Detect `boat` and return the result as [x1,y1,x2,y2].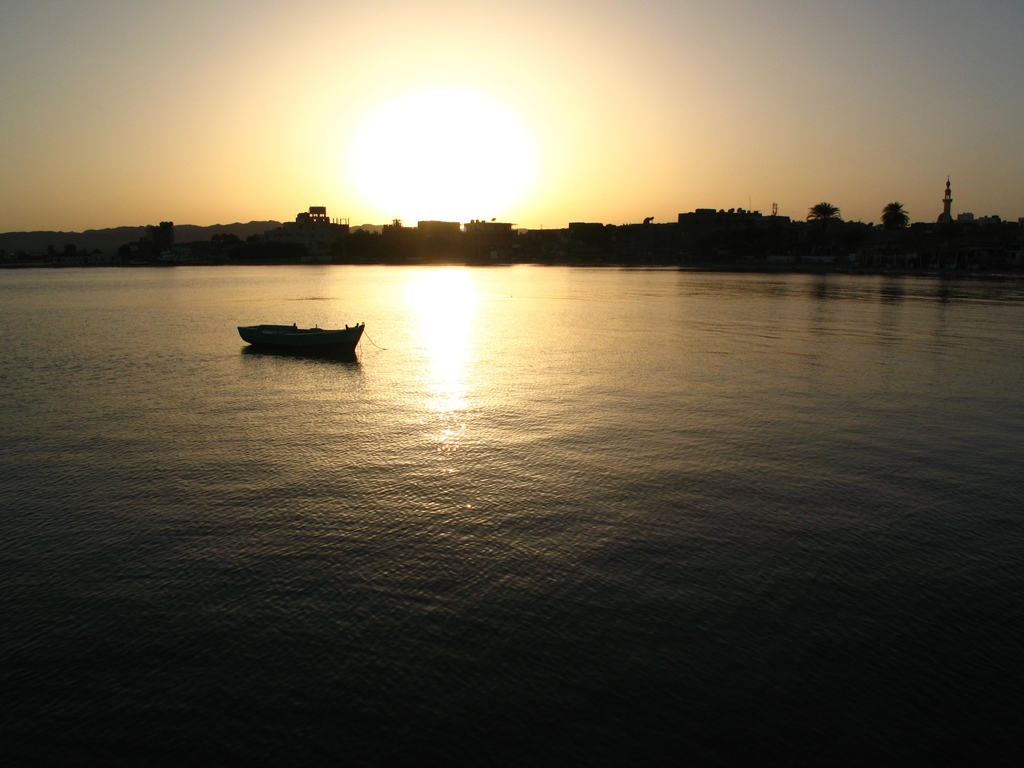
[238,324,363,352].
